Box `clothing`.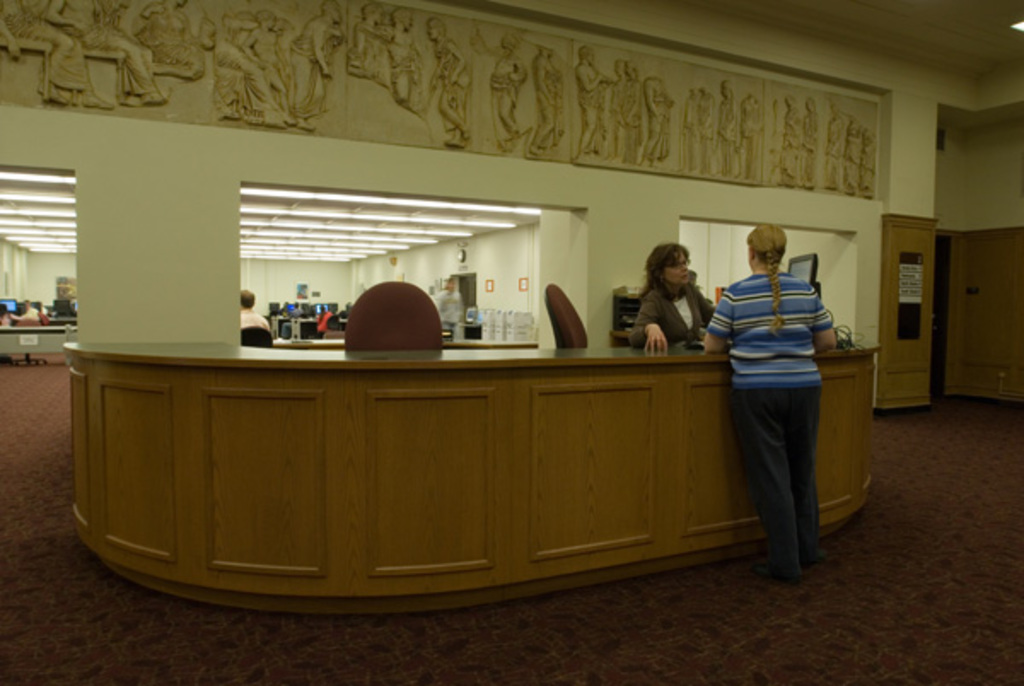
detection(715, 206, 870, 577).
